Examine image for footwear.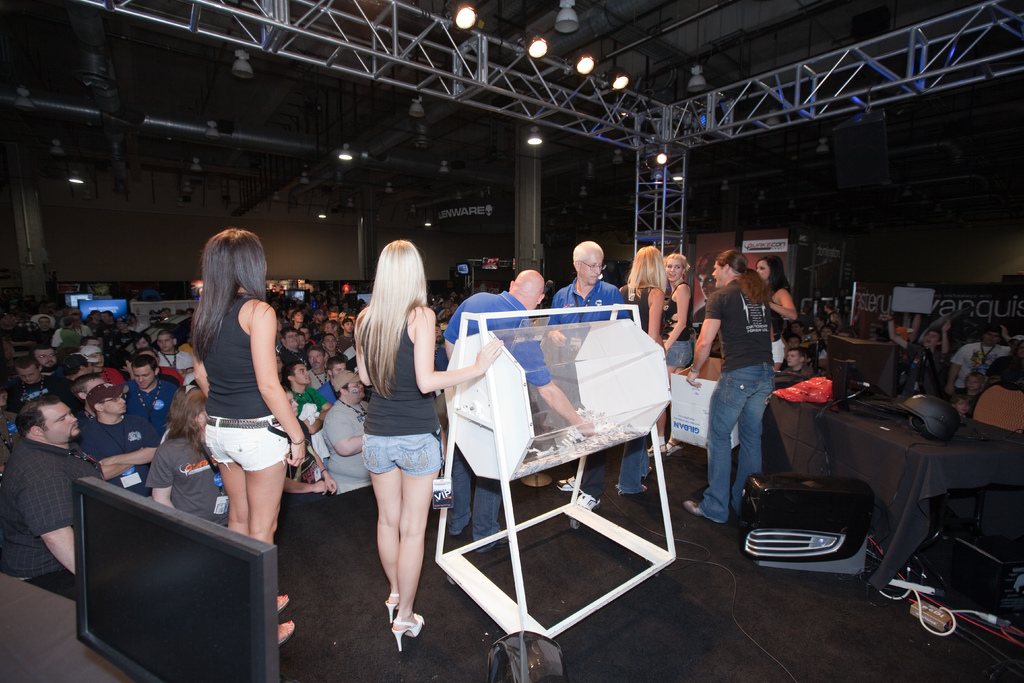
Examination result: (684, 498, 700, 518).
